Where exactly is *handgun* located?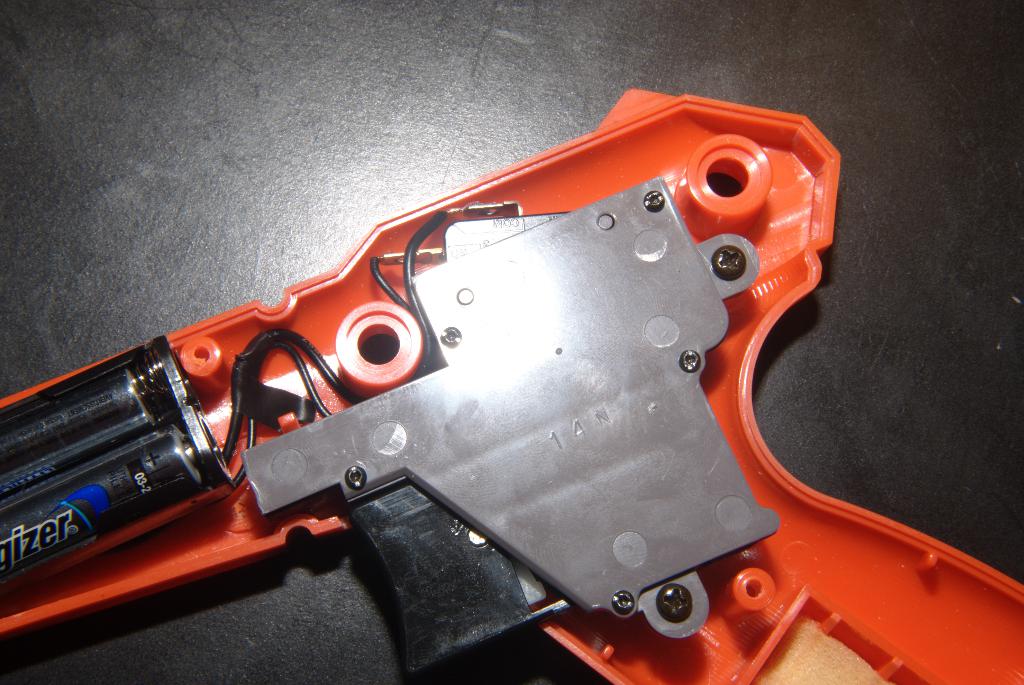
Its bounding box is 0:85:1023:684.
